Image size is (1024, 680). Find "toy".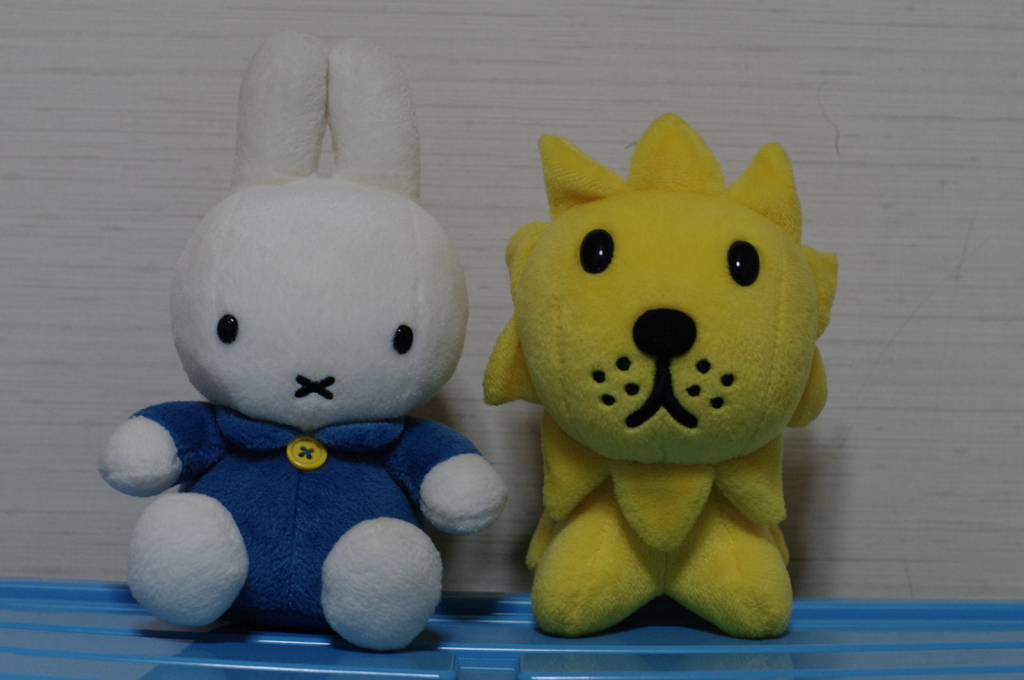
left=477, top=109, right=837, bottom=644.
